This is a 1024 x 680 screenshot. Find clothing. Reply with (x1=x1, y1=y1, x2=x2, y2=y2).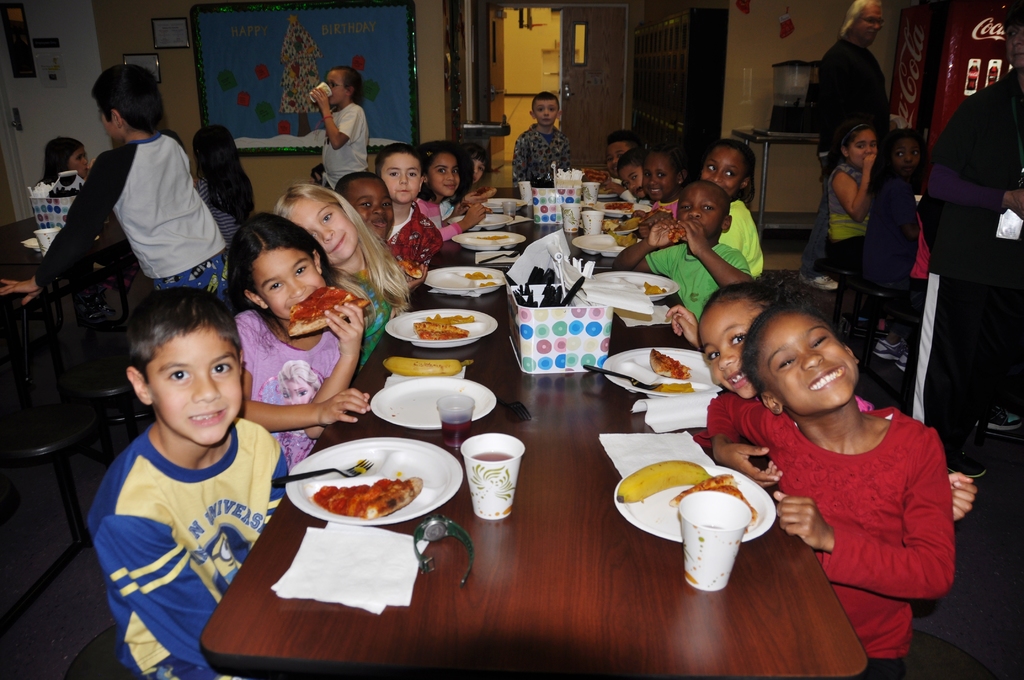
(x1=511, y1=122, x2=577, y2=194).
